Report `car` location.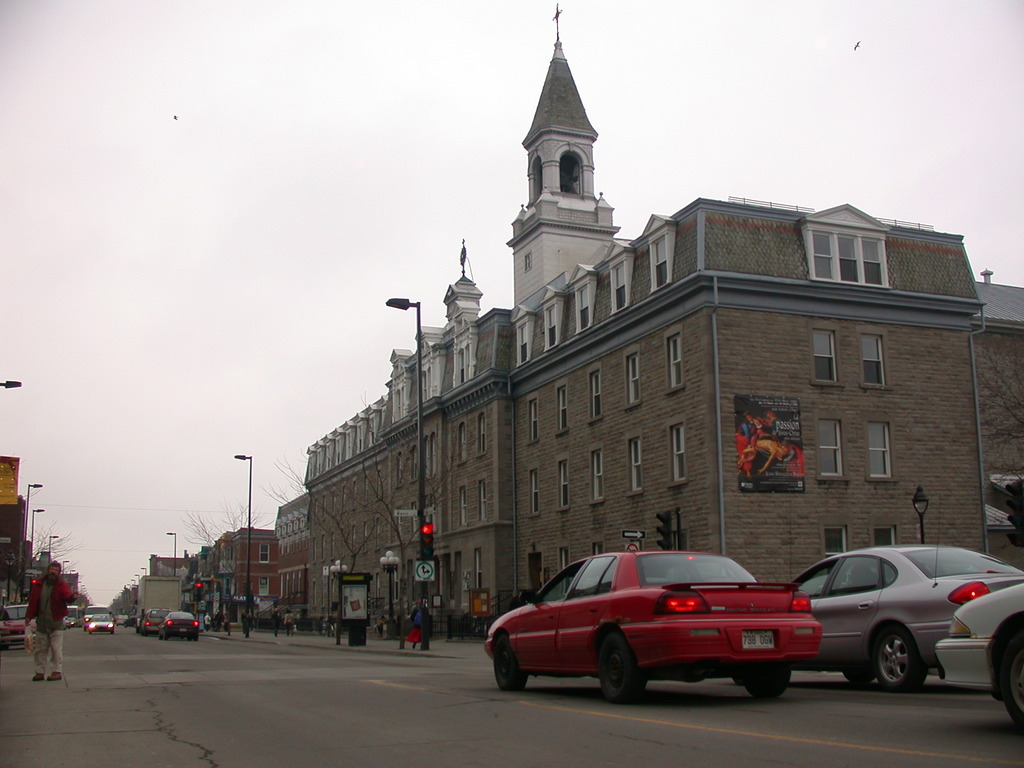
Report: 938,579,1023,717.
